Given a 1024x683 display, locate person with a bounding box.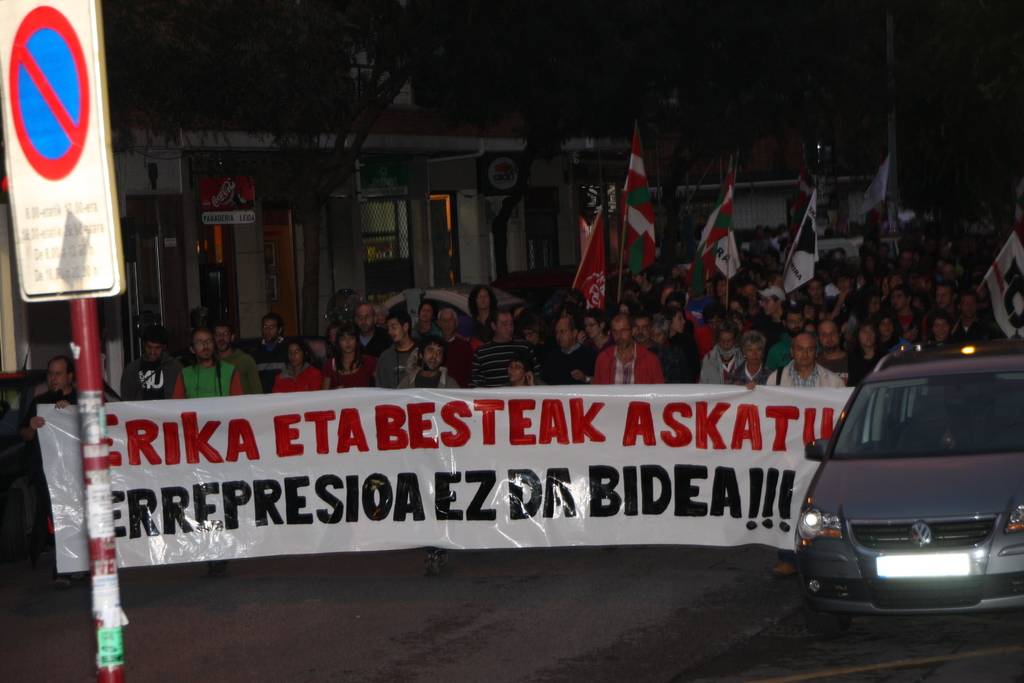
Located: l=321, t=322, r=373, b=391.
